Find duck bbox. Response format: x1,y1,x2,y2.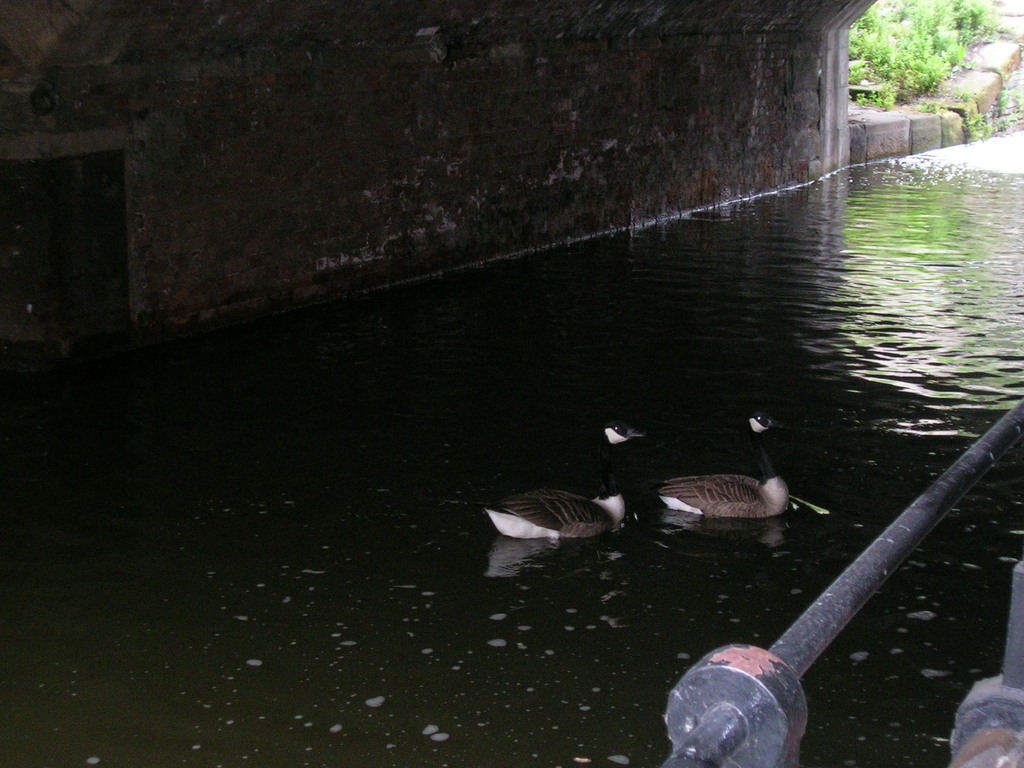
661,445,805,526.
